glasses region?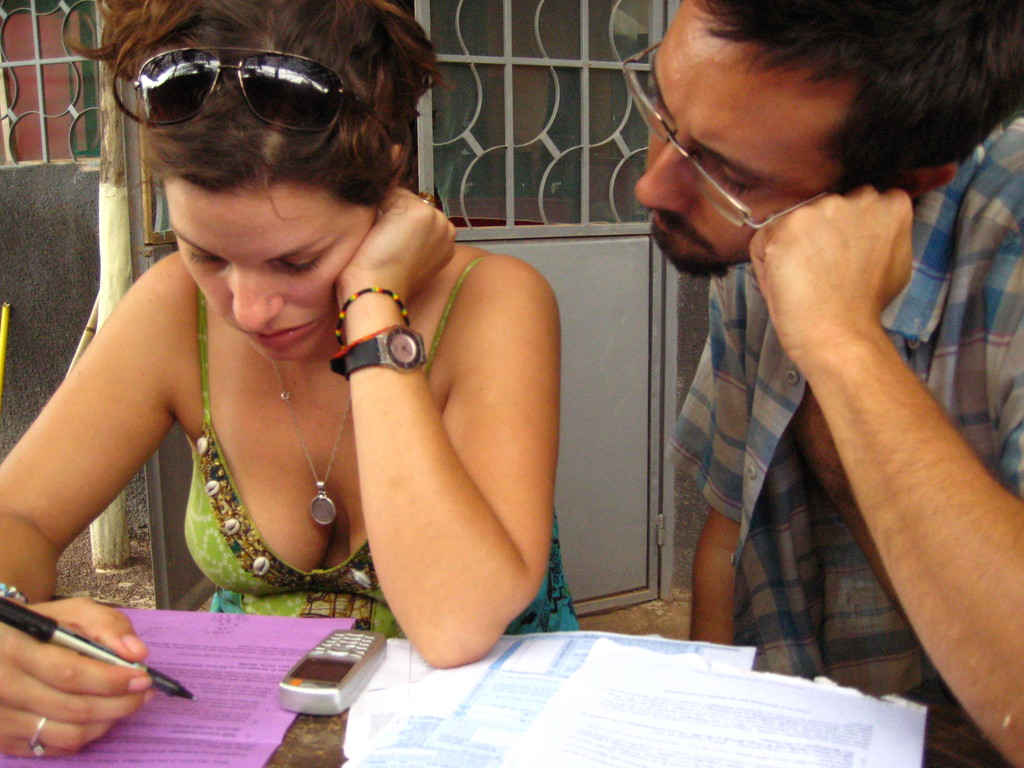
select_region(622, 37, 828, 229)
